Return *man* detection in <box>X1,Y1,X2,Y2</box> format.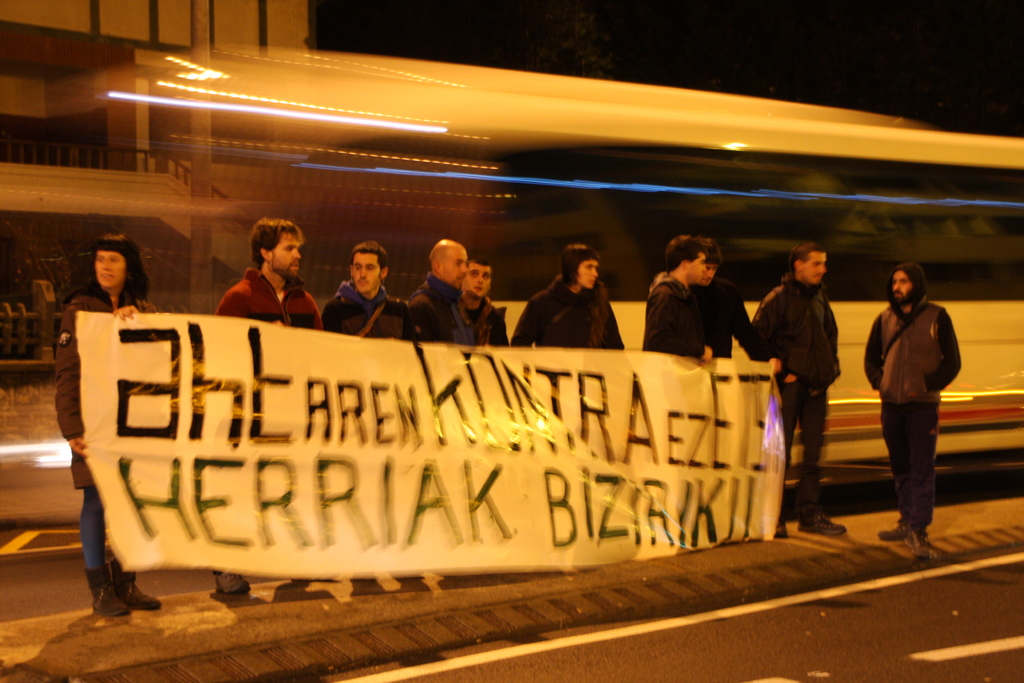
<box>883,268,967,522</box>.
